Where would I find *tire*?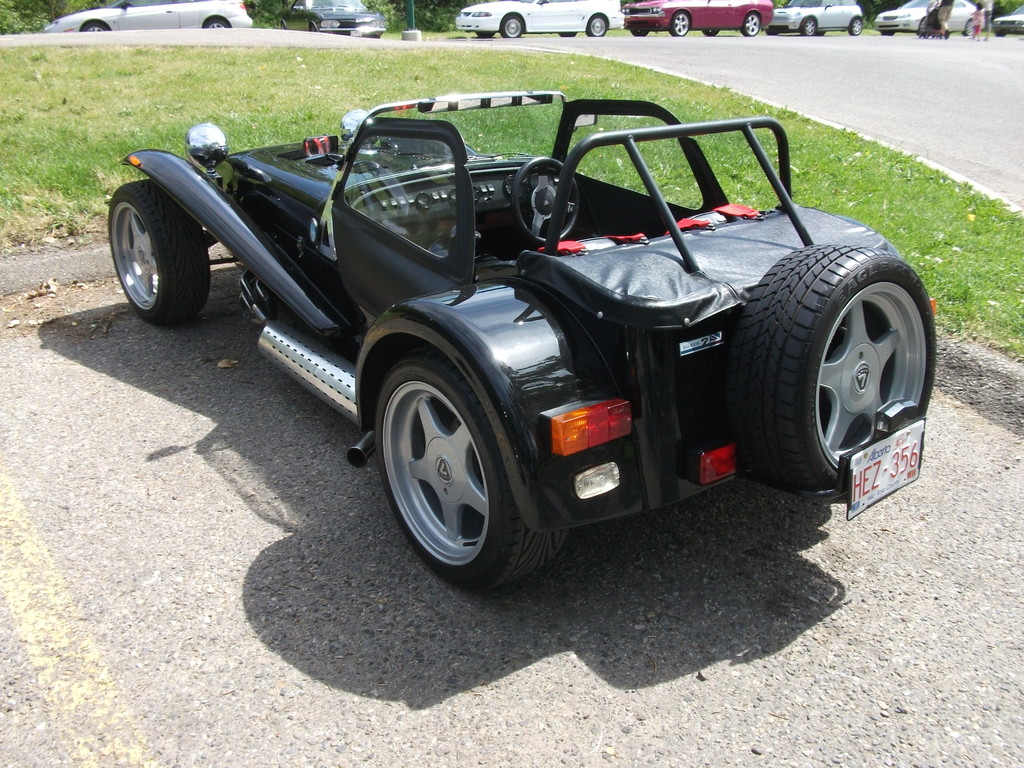
At region(498, 13, 524, 37).
